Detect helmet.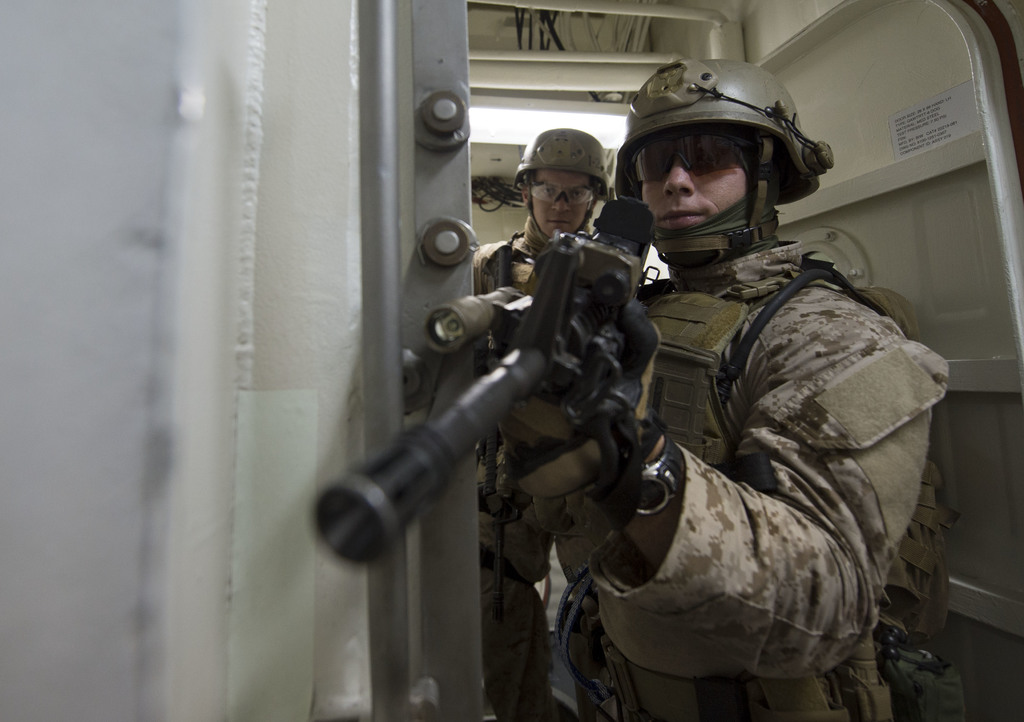
Detected at {"left": 615, "top": 64, "right": 833, "bottom": 269}.
